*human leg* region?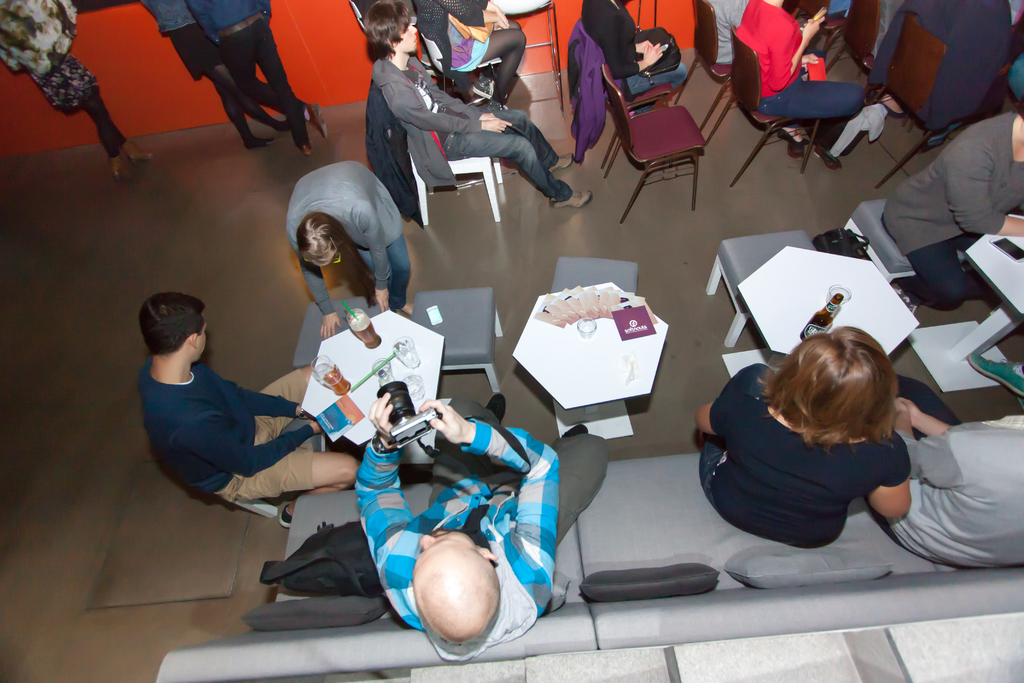
(left=255, top=368, right=316, bottom=444)
